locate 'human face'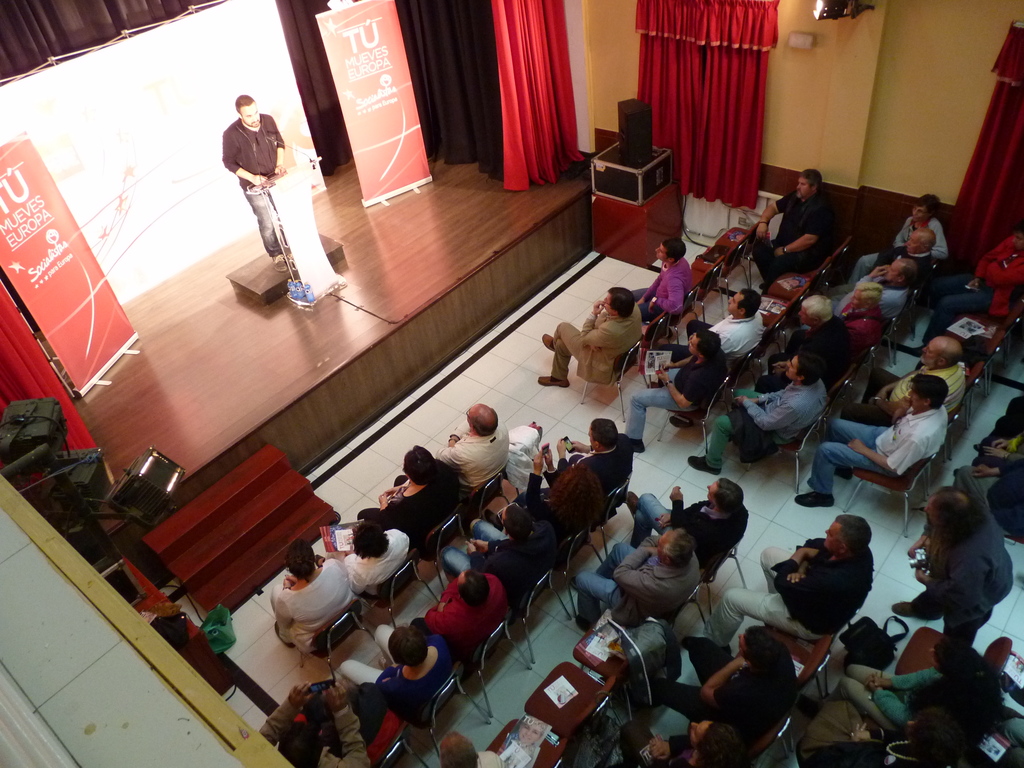
(left=925, top=498, right=937, bottom=526)
